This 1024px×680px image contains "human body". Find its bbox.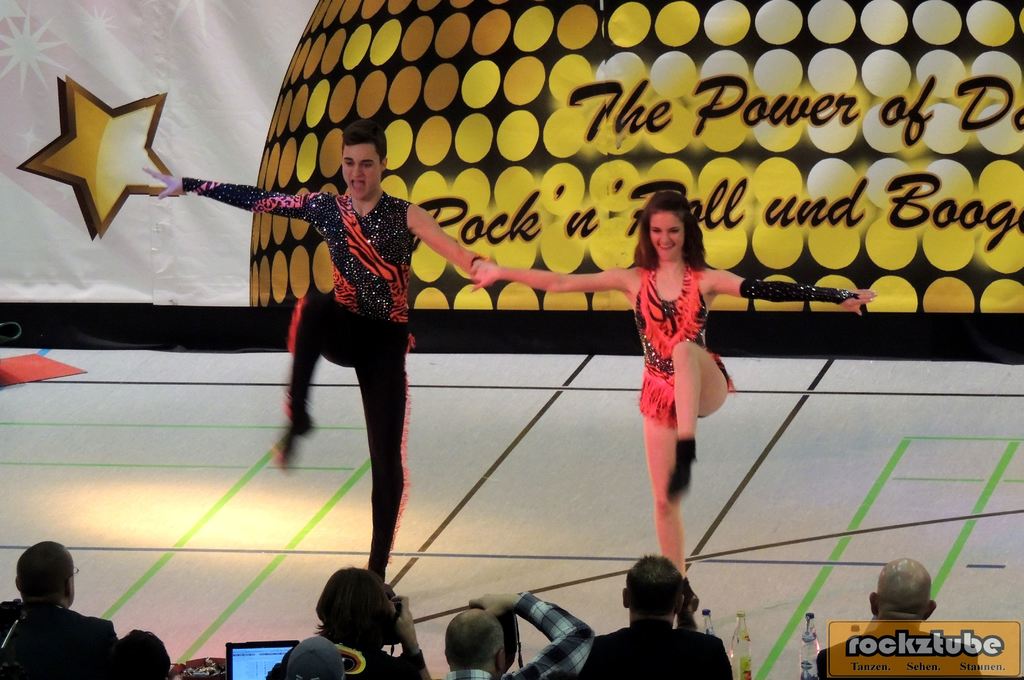
x1=139 y1=118 x2=497 y2=579.
